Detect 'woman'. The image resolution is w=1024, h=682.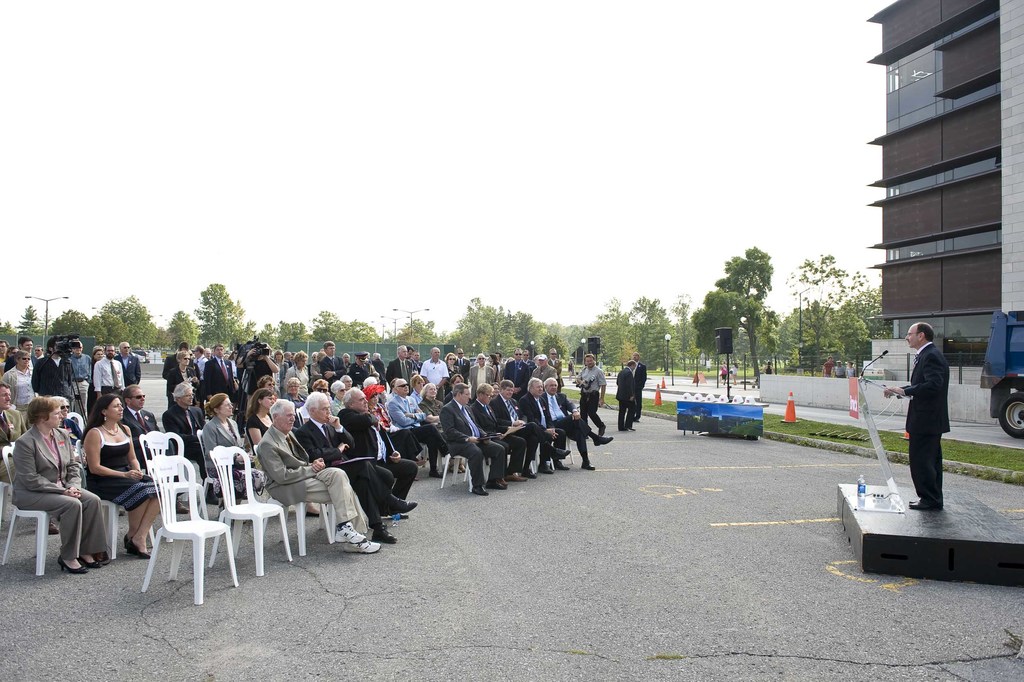
<region>0, 344, 35, 416</region>.
